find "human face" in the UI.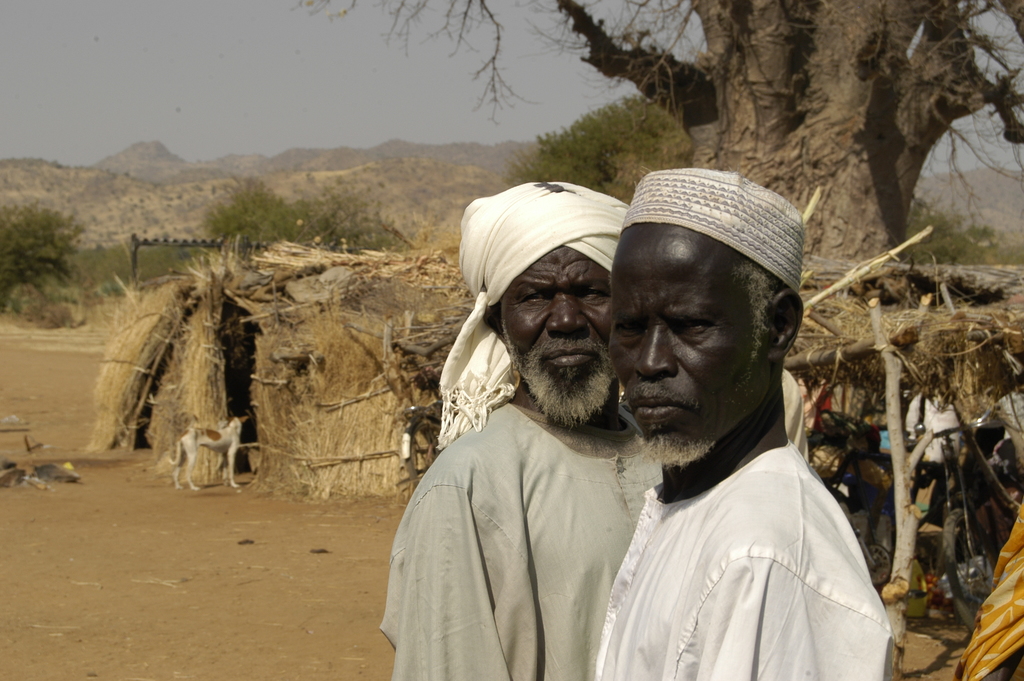
UI element at 499 256 618 424.
